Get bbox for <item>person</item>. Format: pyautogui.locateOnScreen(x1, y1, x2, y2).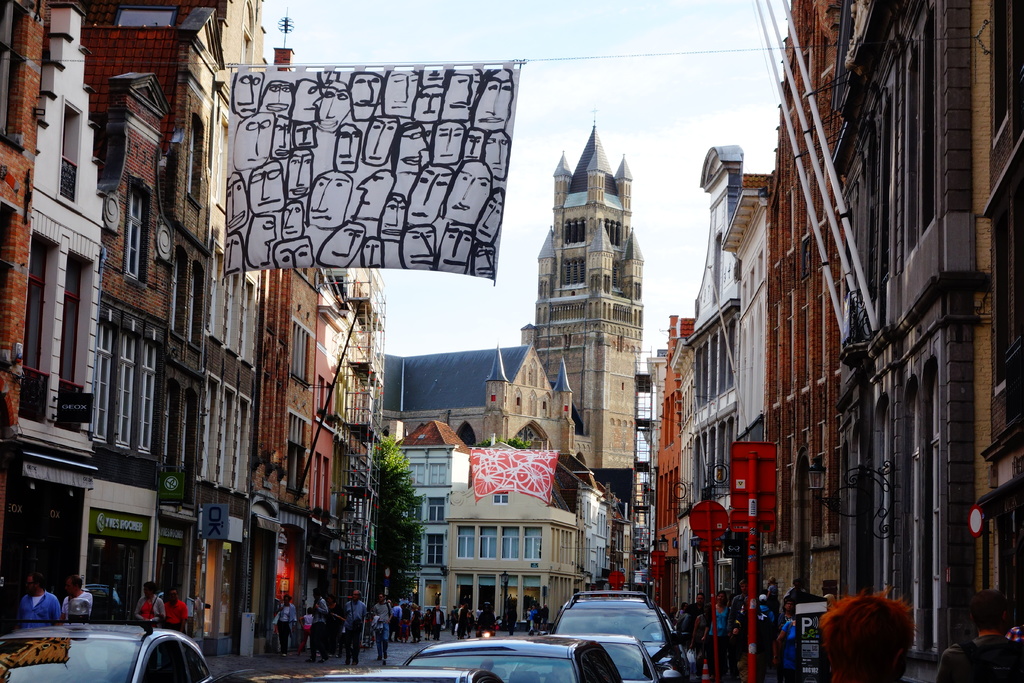
pyautogui.locateOnScreen(309, 588, 335, 661).
